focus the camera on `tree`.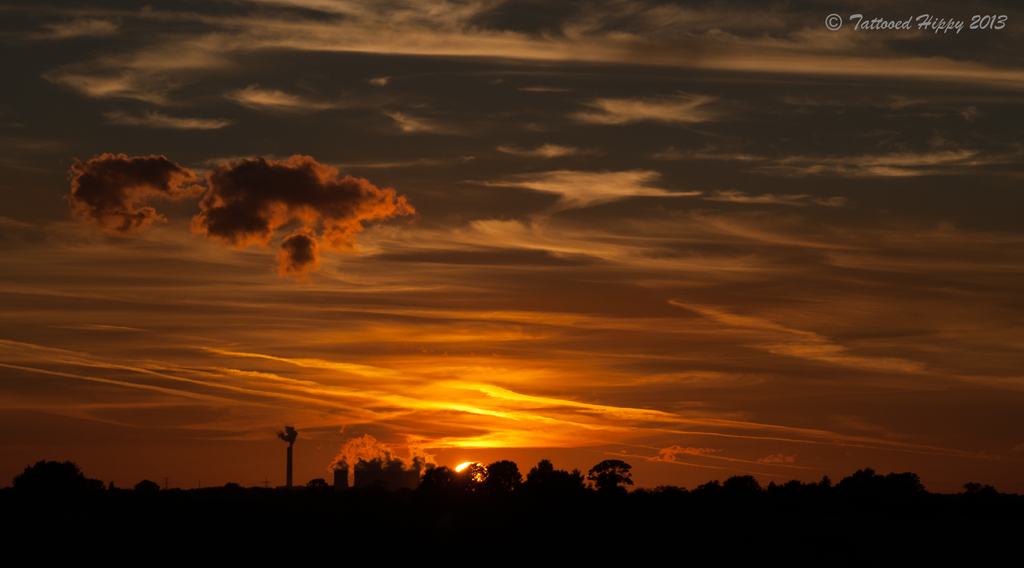
Focus region: <region>963, 485, 1003, 511</region>.
